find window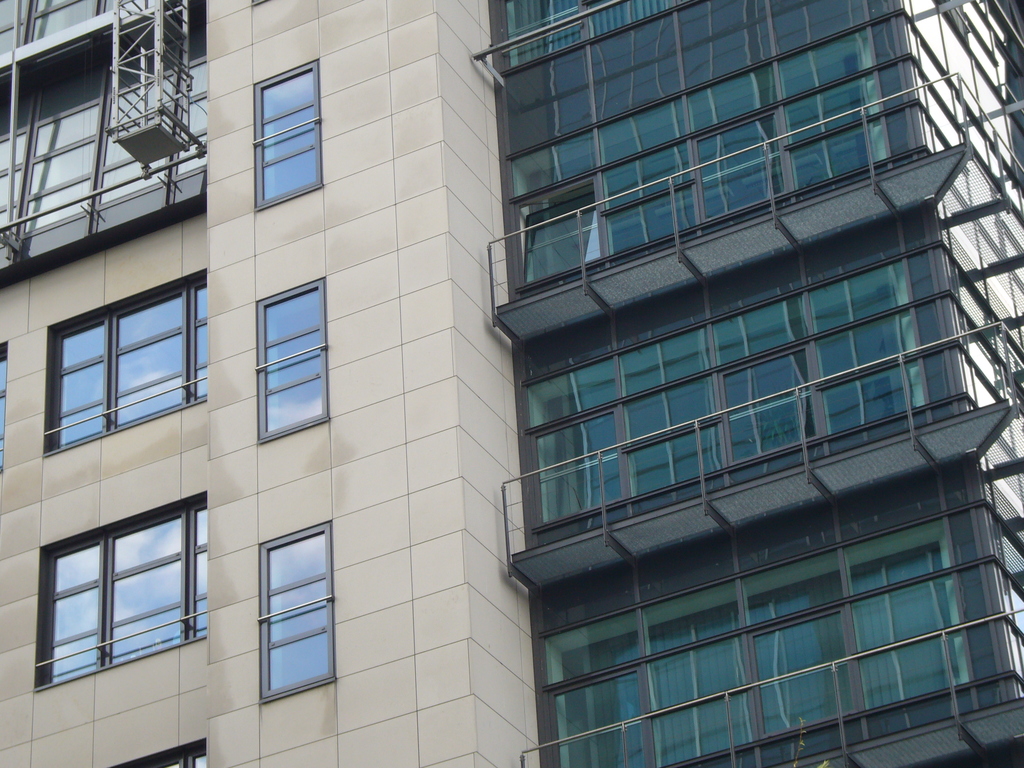
bbox=[253, 274, 333, 446]
